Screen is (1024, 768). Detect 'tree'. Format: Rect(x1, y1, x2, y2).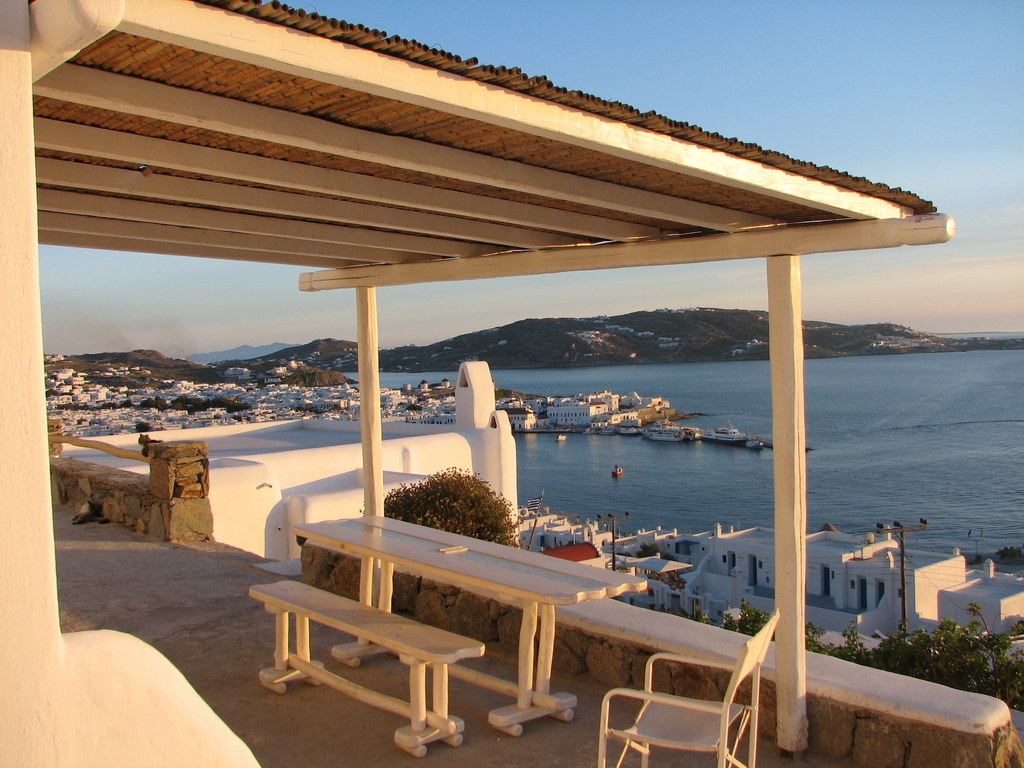
Rect(380, 467, 520, 547).
